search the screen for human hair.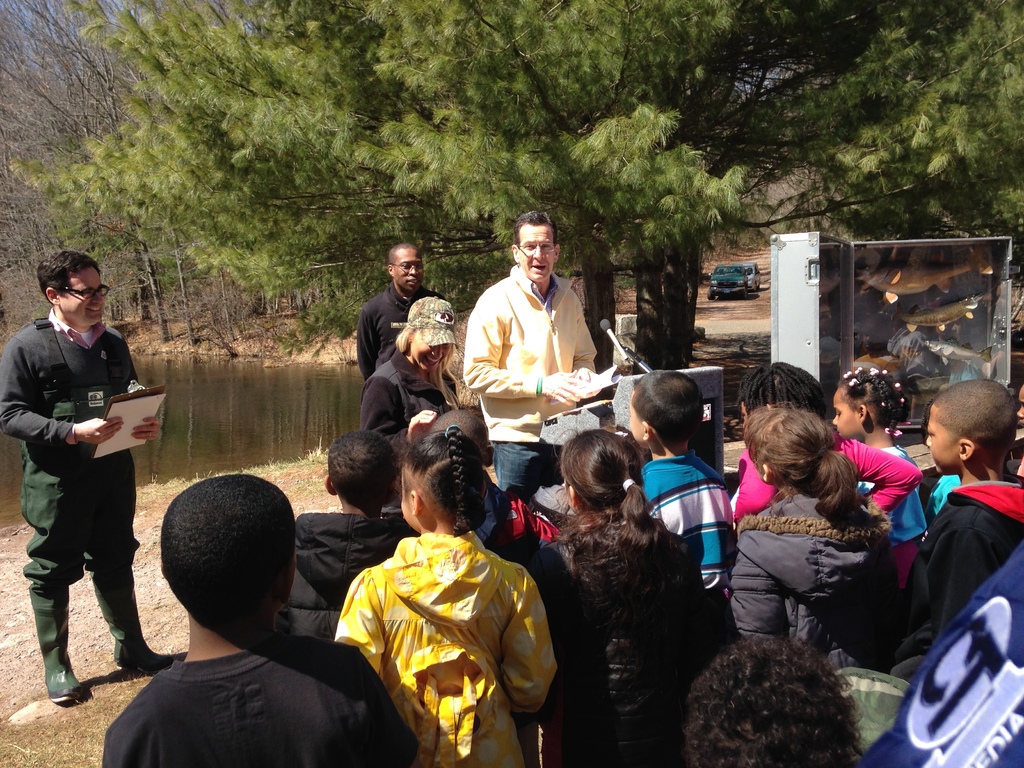
Found at BBox(390, 310, 452, 373).
